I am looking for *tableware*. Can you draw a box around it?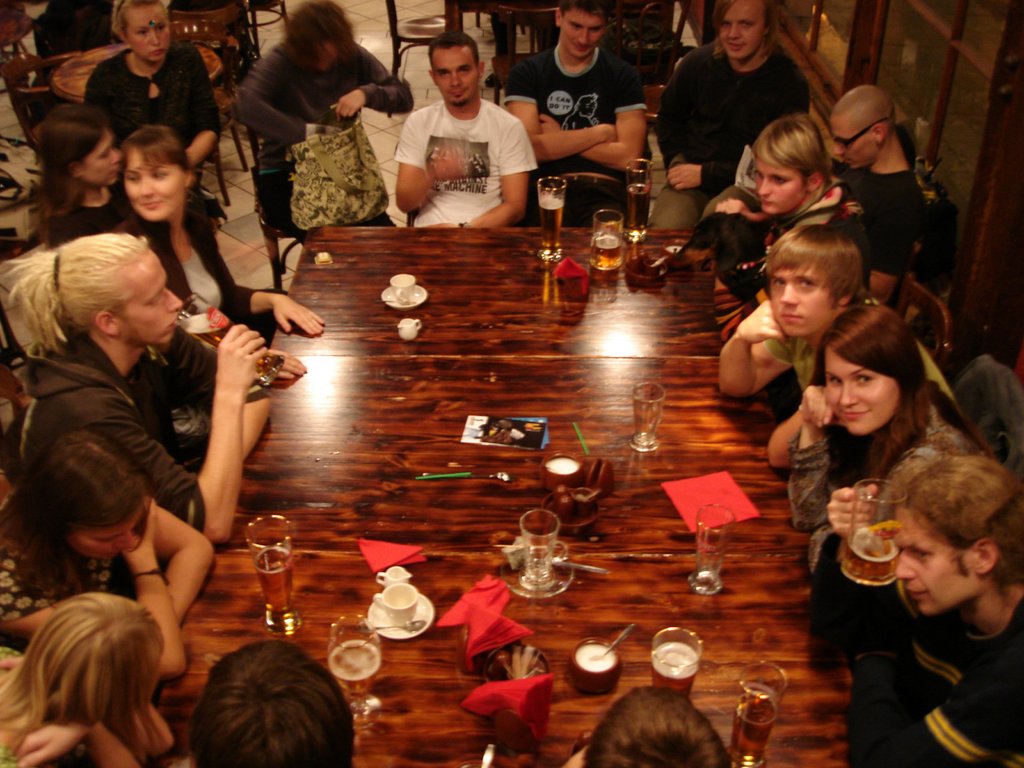
Sure, the bounding box is <region>687, 506, 733, 593</region>.
